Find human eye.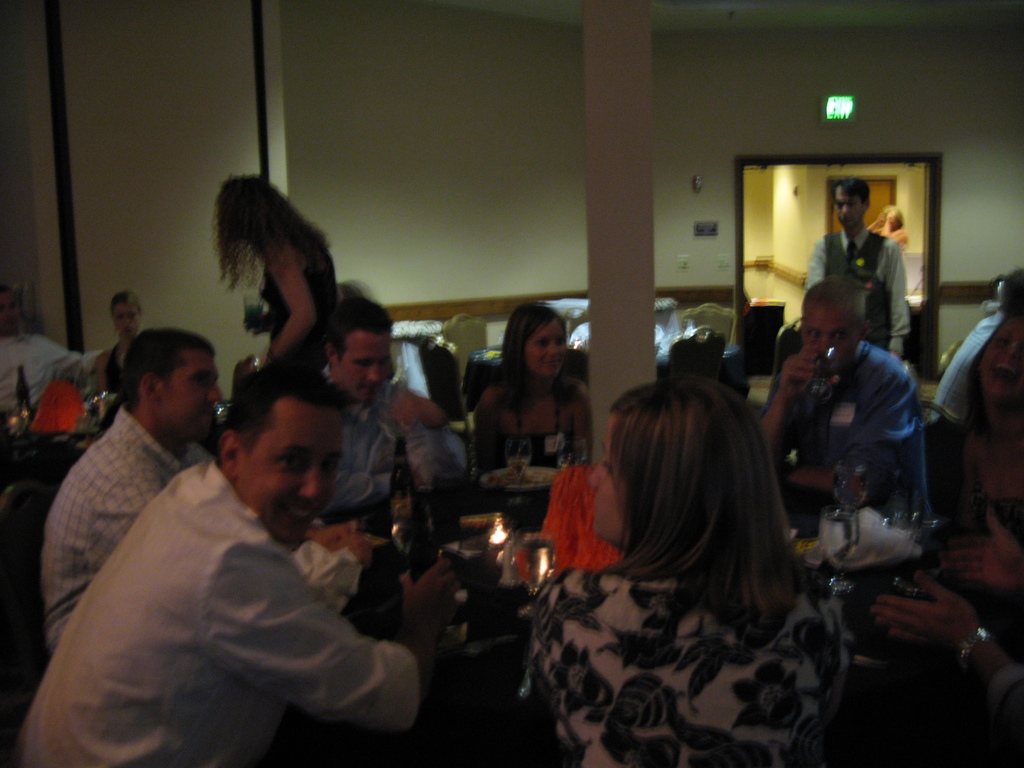
[left=352, top=361, right=369, bottom=368].
